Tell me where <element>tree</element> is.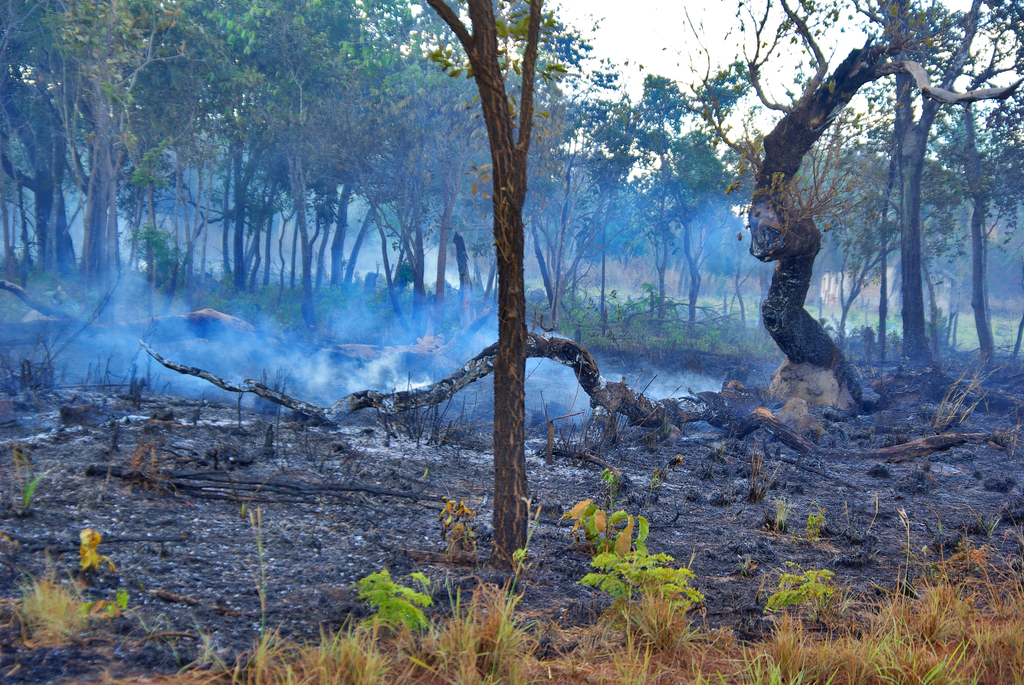
<element>tree</element> is at 425, 0, 541, 565.
